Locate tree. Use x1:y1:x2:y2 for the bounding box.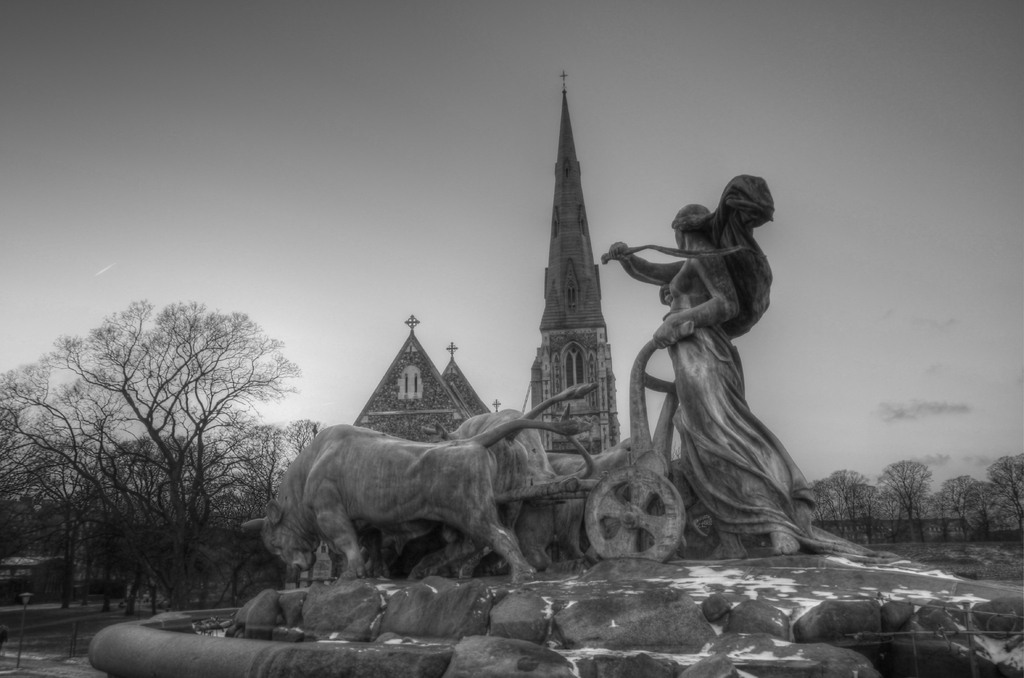
225:417:328:530.
